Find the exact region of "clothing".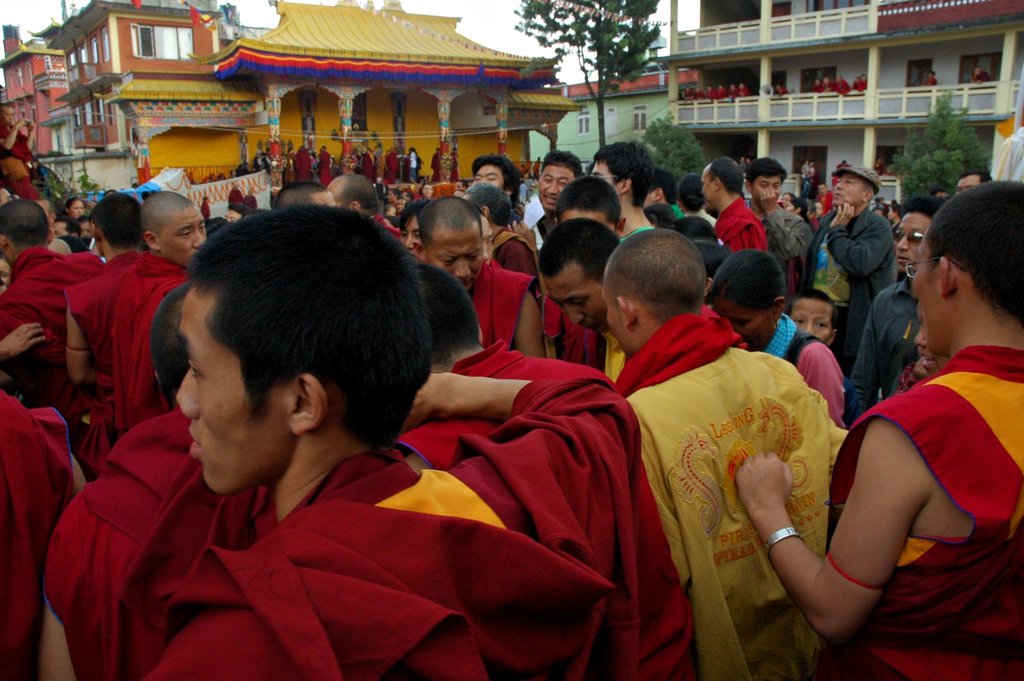
Exact region: 405/149/424/181.
